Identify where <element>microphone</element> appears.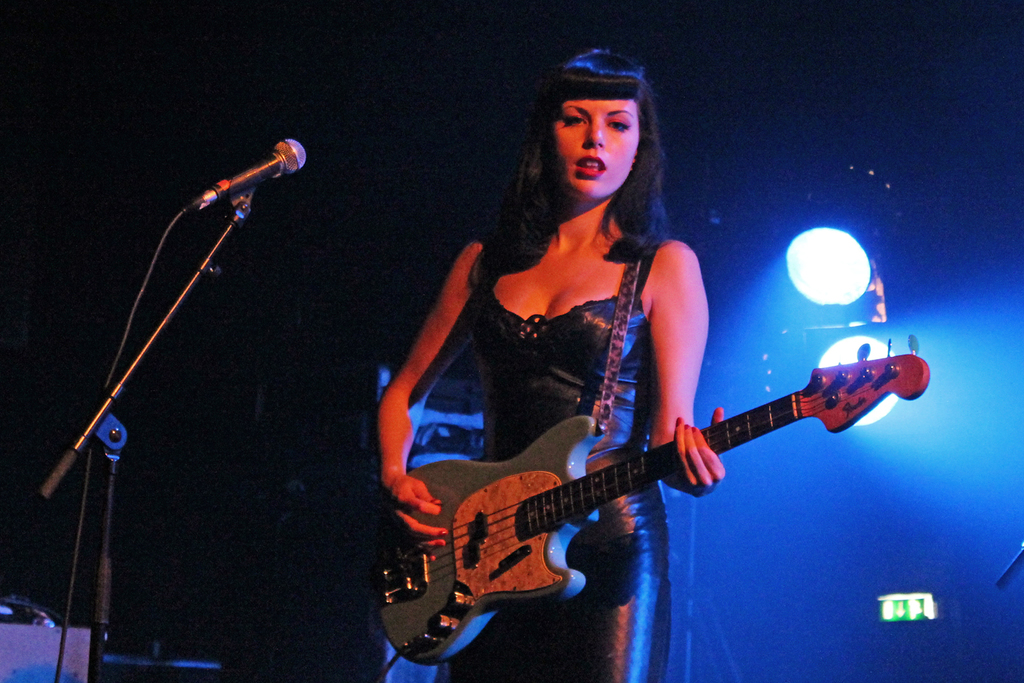
Appears at box(211, 145, 296, 229).
